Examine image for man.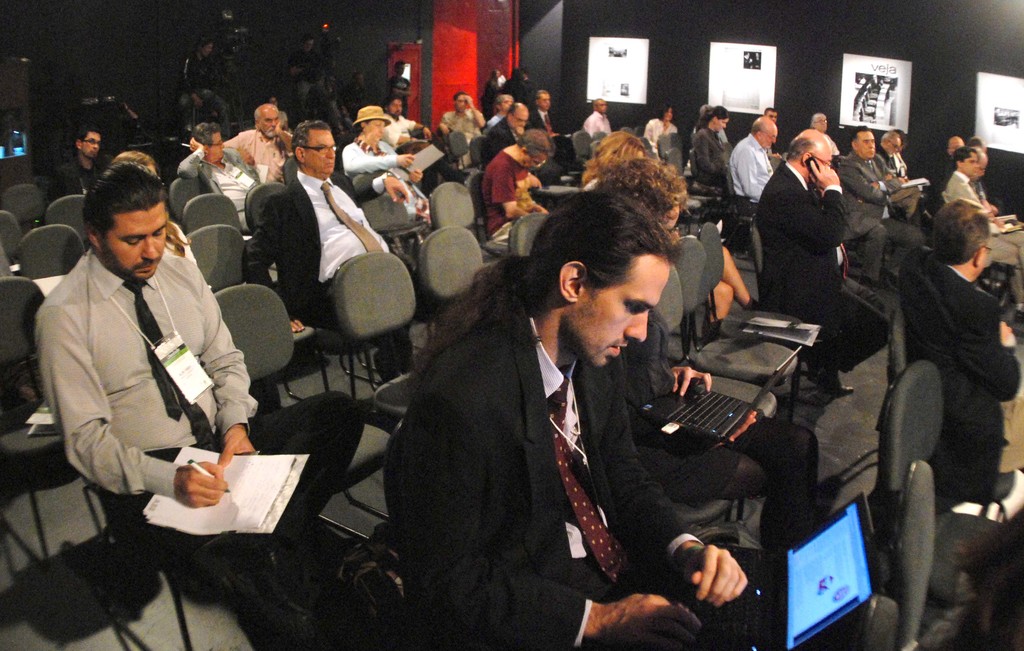
Examination result: (left=437, top=92, right=485, bottom=170).
